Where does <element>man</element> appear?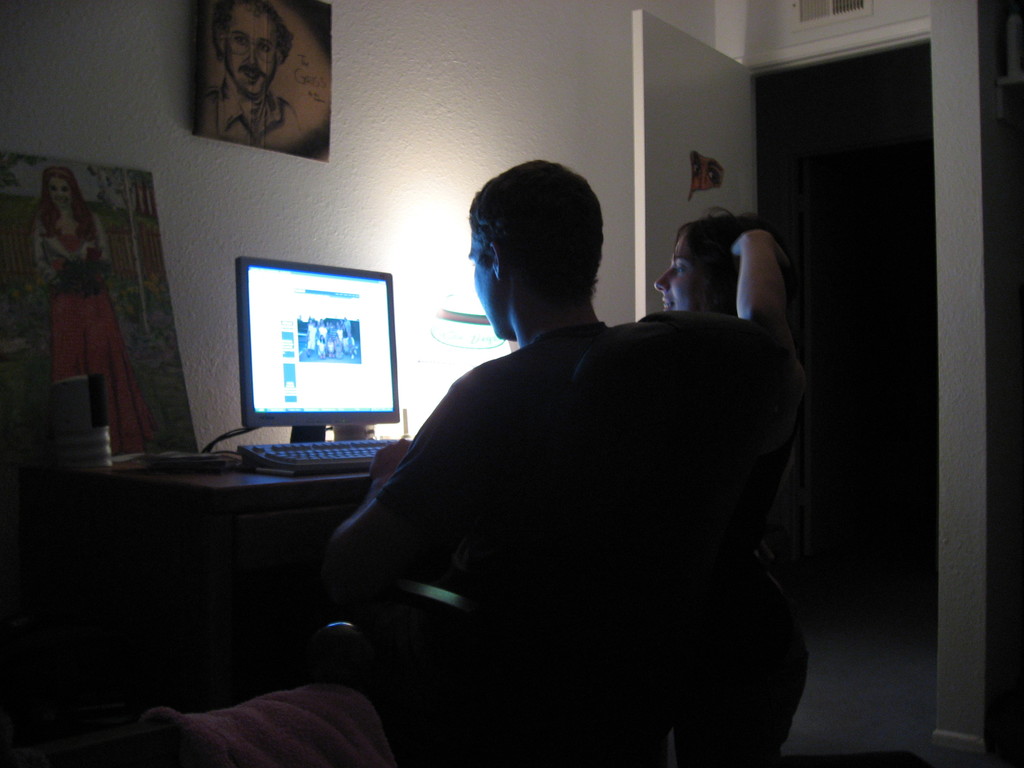
Appears at [327,176,810,759].
